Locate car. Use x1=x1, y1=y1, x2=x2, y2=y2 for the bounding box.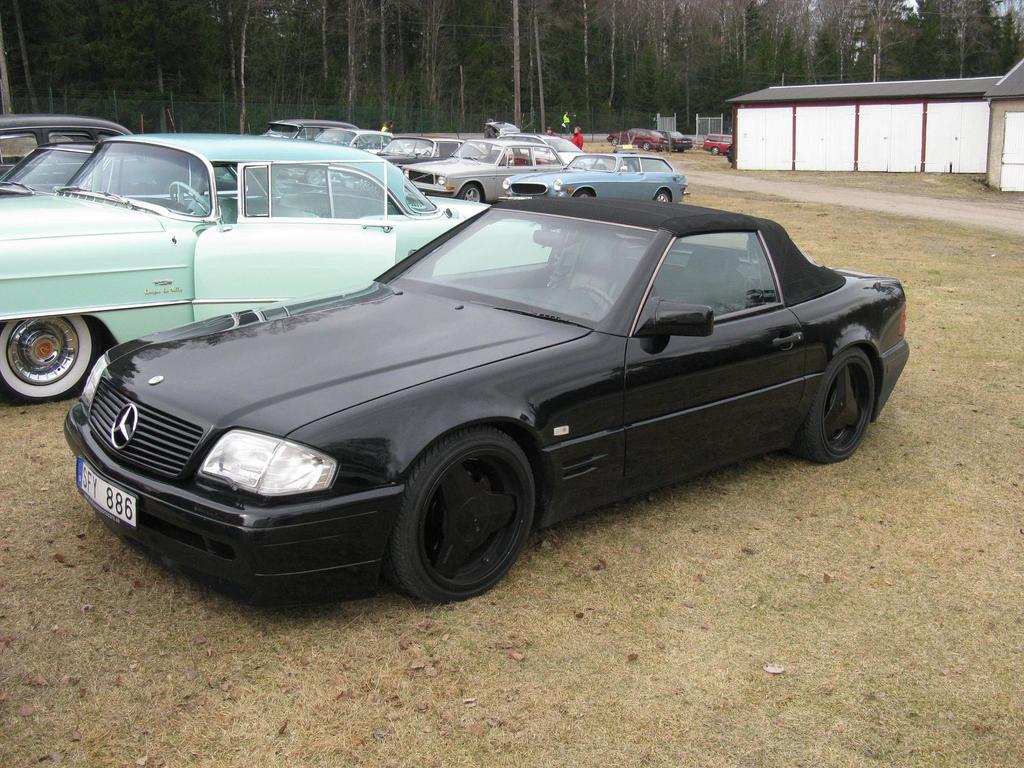
x1=0, y1=139, x2=252, y2=196.
